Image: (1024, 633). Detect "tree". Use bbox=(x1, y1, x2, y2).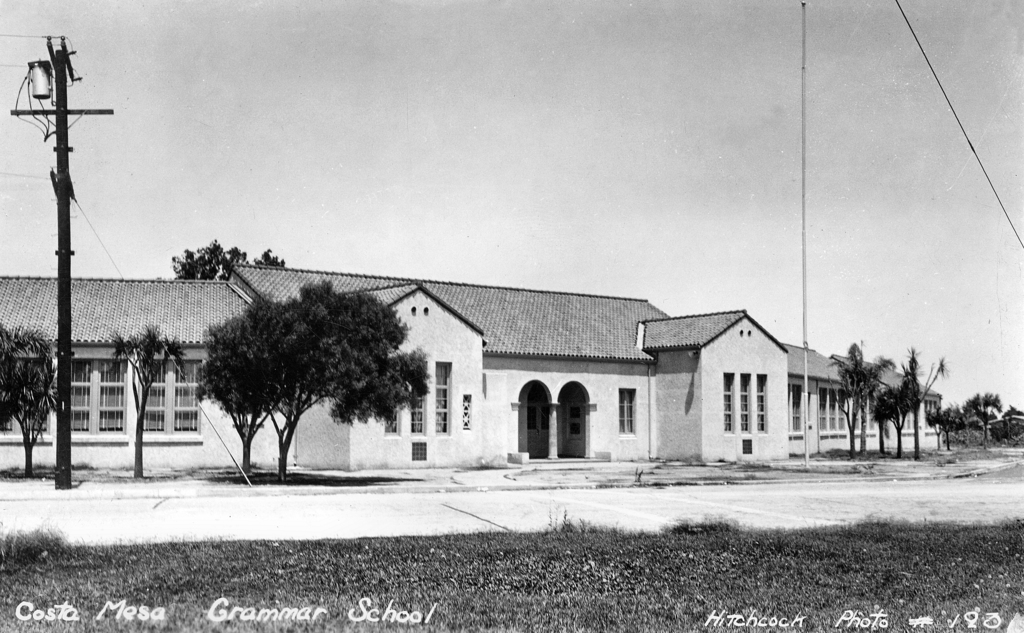
bbox=(8, 358, 59, 475).
